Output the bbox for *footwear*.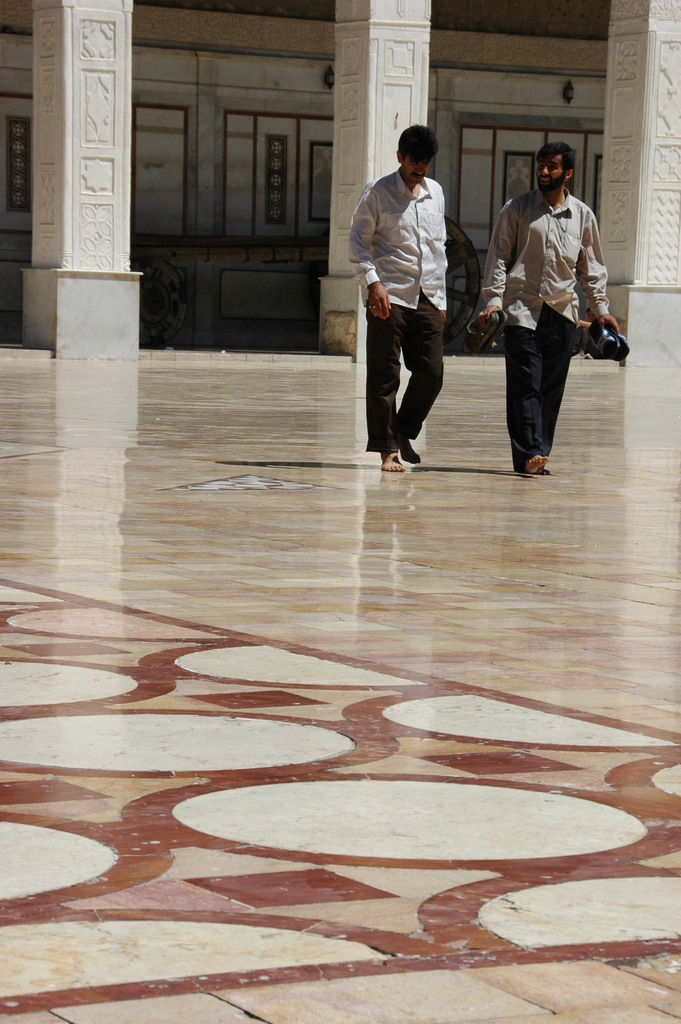
<box>463,305,512,353</box>.
